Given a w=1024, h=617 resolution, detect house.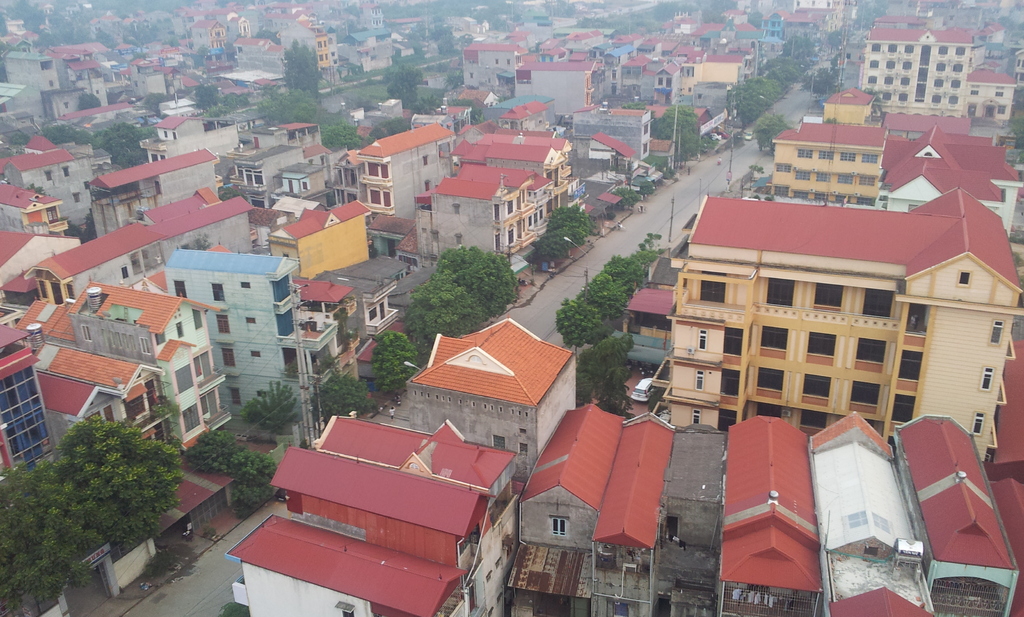
<region>10, 47, 60, 117</region>.
